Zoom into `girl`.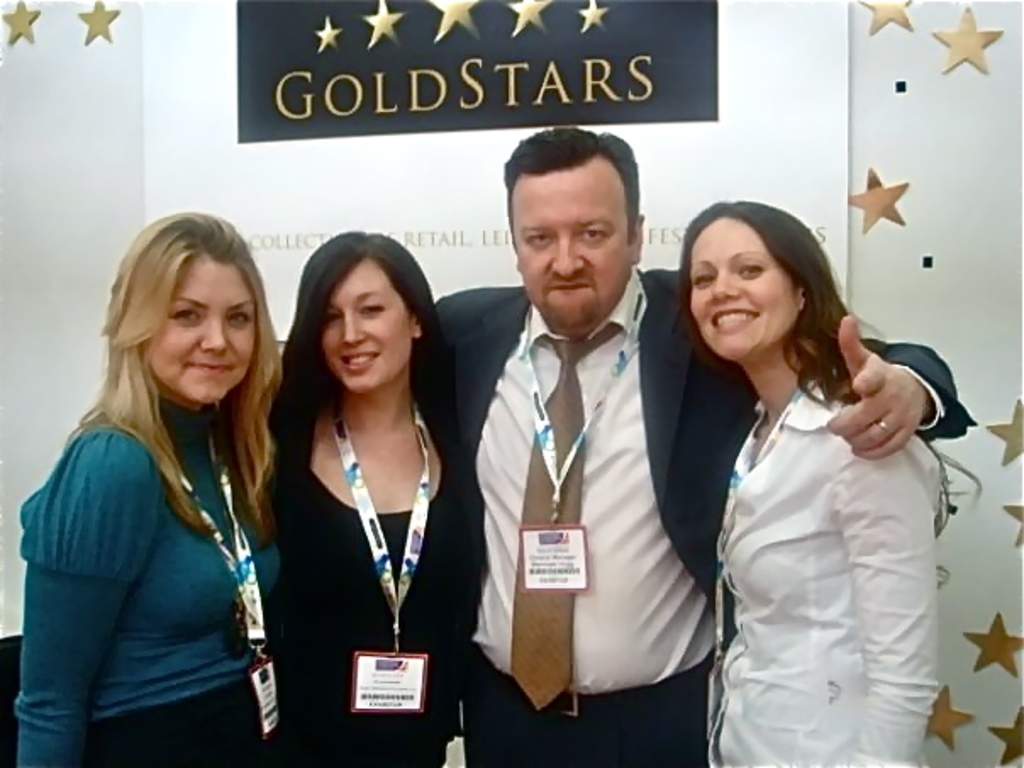
Zoom target: select_region(254, 225, 492, 766).
